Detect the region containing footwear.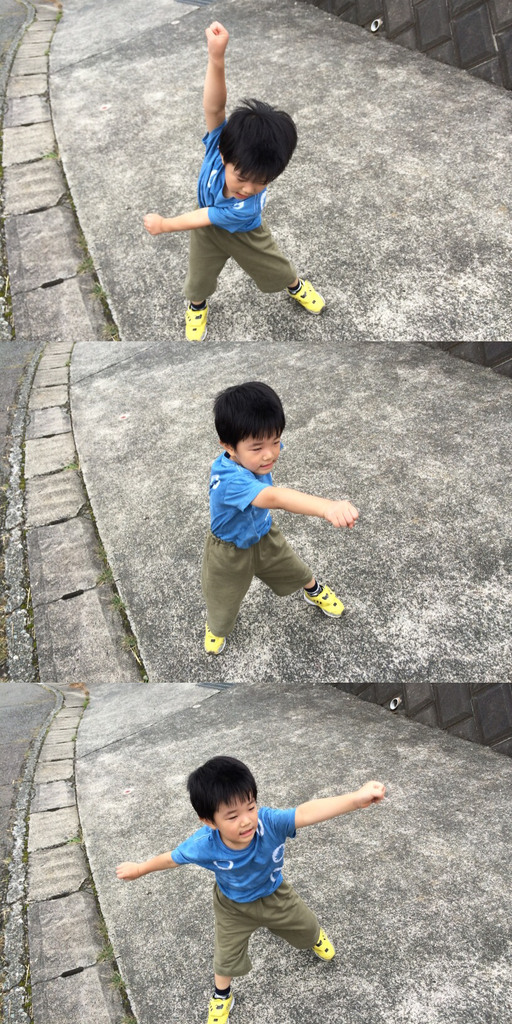
l=310, t=927, r=334, b=961.
